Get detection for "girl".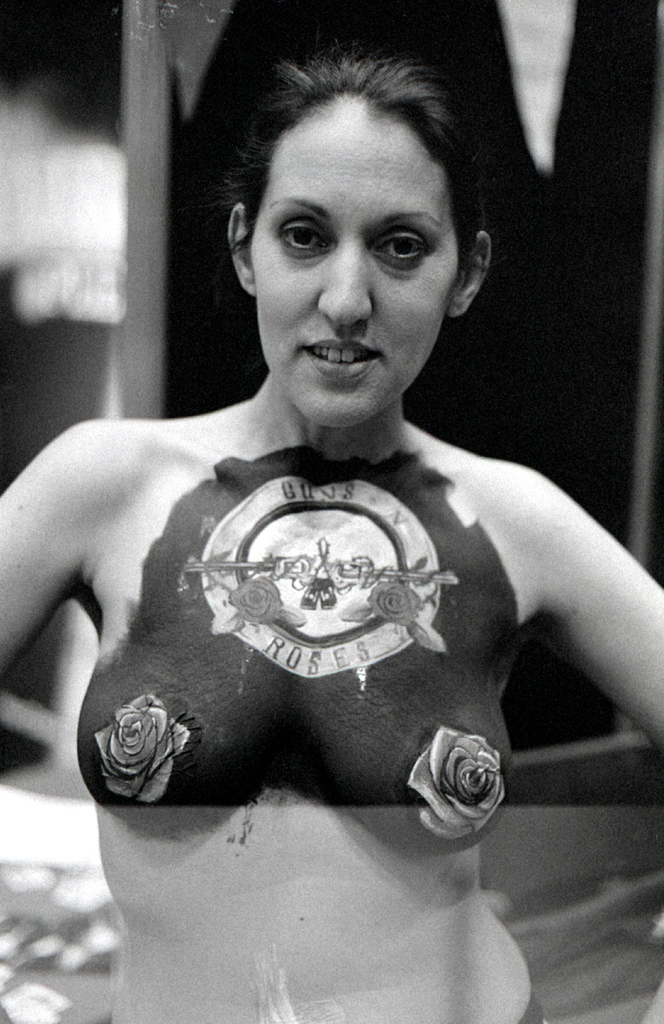
Detection: 0,49,663,1023.
